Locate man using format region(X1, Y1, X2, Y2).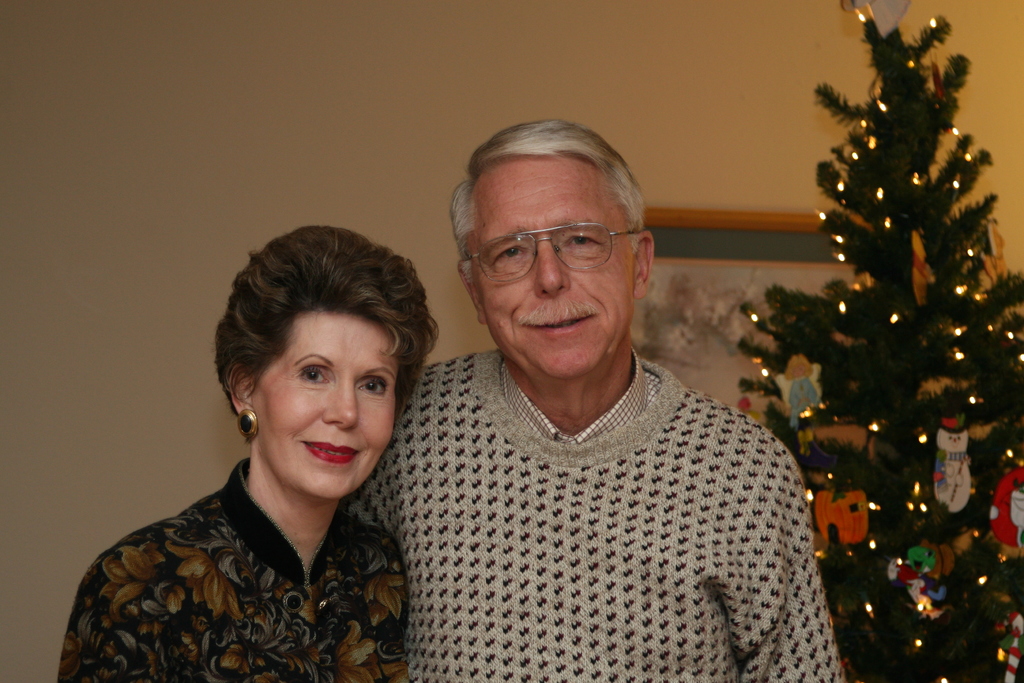
region(356, 133, 853, 671).
